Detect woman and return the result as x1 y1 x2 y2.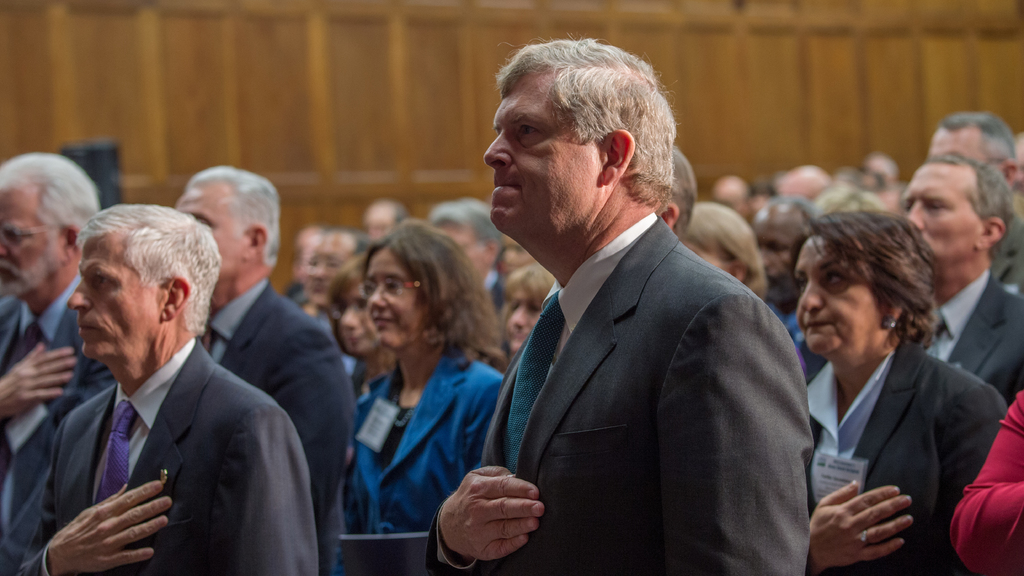
499 272 553 353.
